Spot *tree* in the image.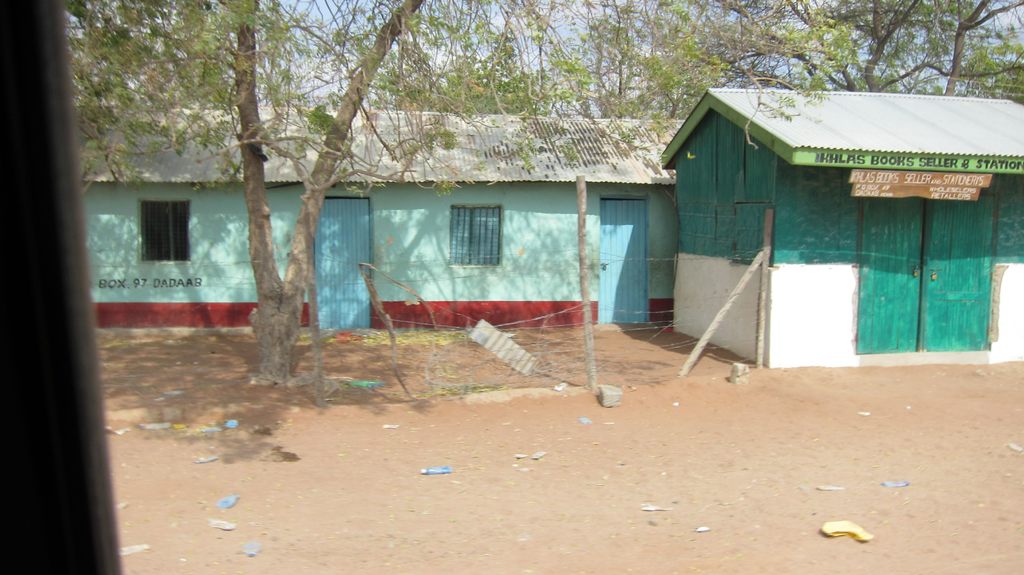
*tree* found at crop(662, 0, 1023, 108).
